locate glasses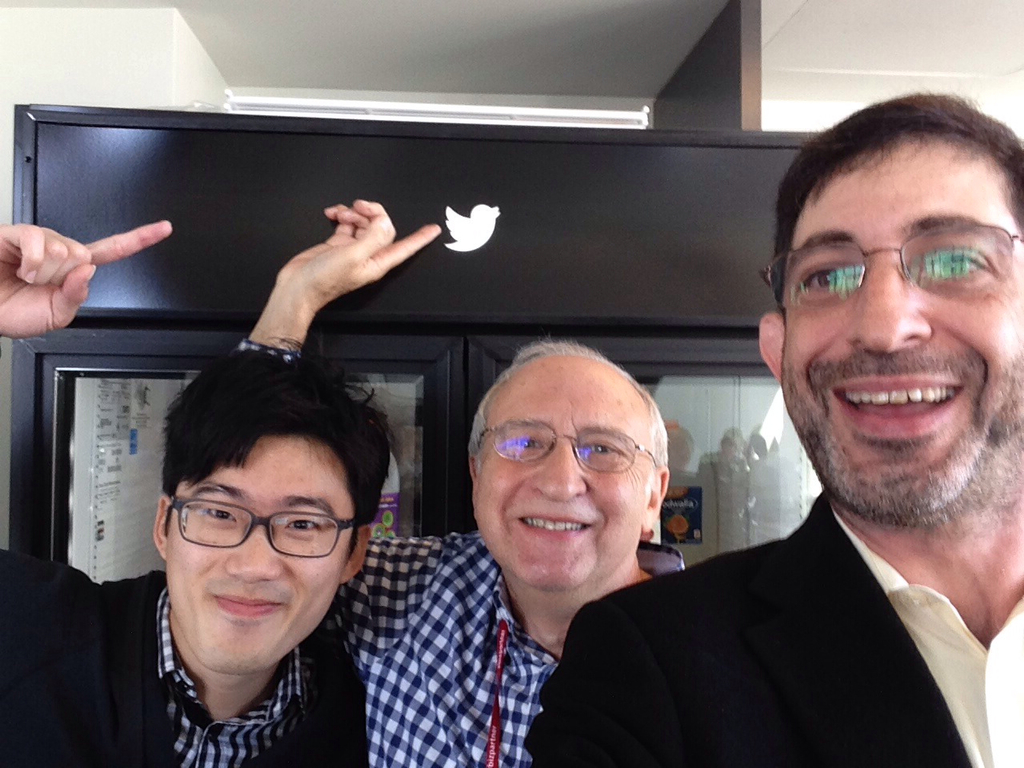
region(767, 222, 1019, 317)
